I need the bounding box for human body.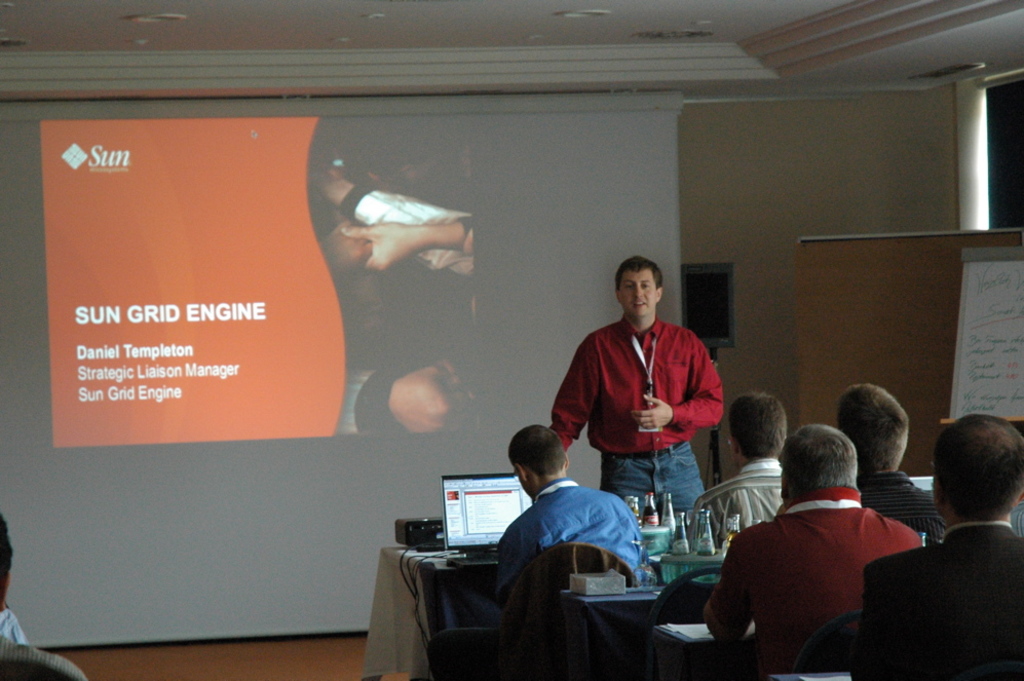
Here it is: region(495, 424, 642, 582).
